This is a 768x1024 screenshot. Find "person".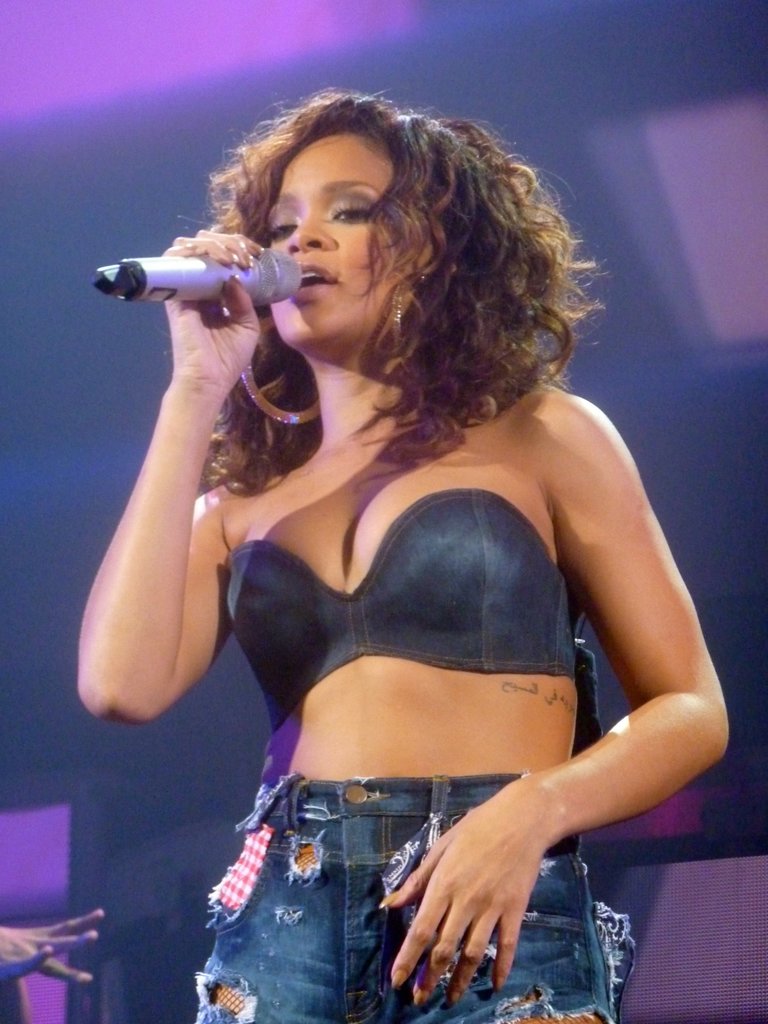
Bounding box: l=0, t=910, r=102, b=1023.
